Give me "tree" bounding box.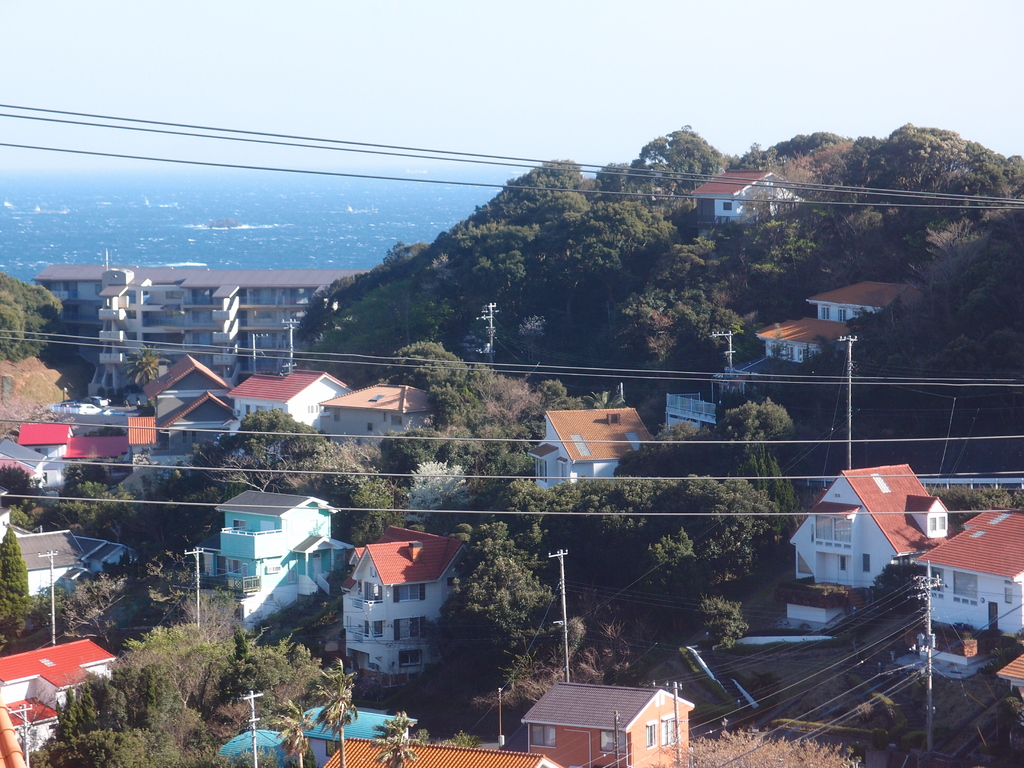
{"left": 106, "top": 648, "right": 199, "bottom": 702}.
